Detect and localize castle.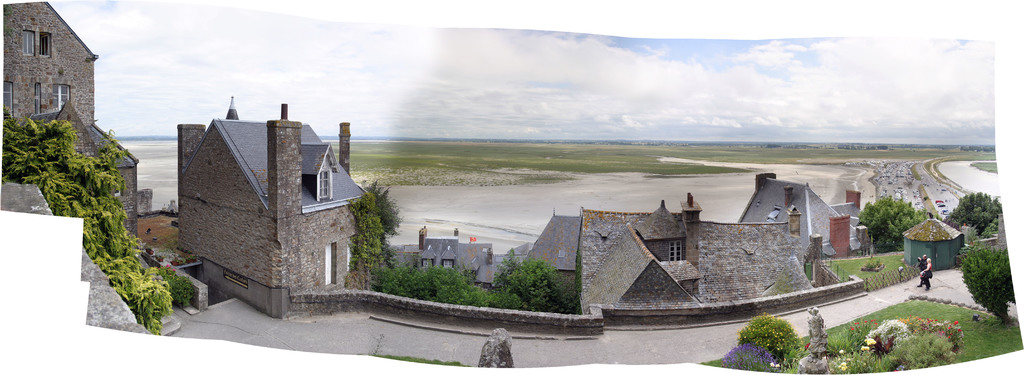
Localized at region(156, 81, 416, 336).
